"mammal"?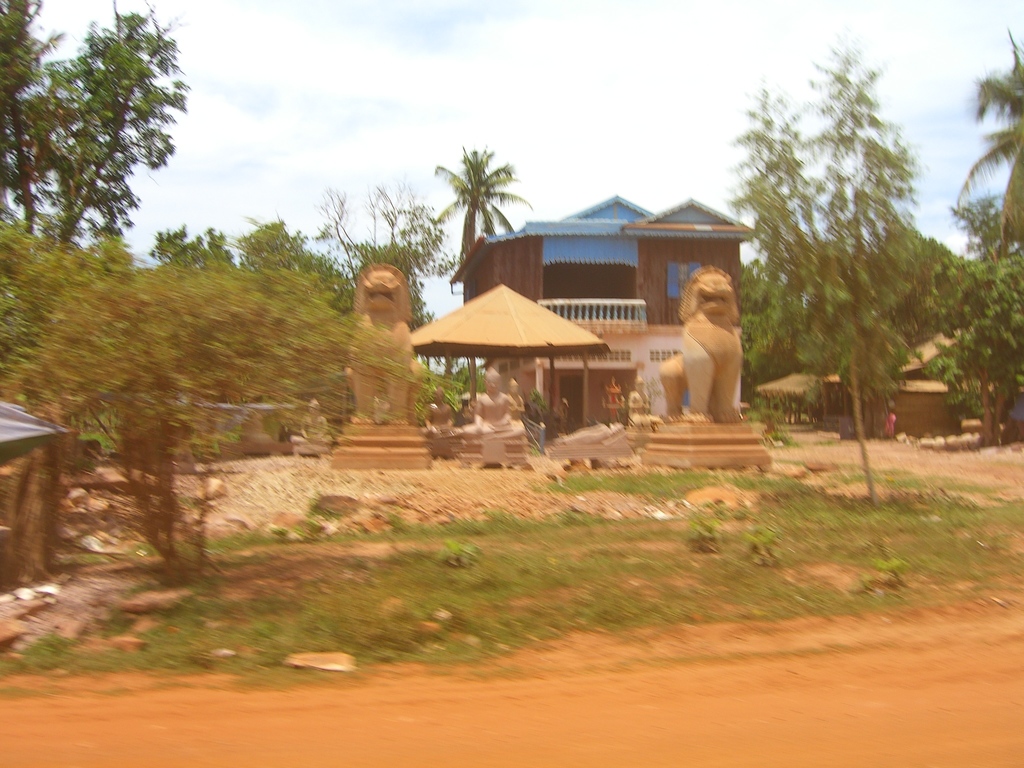
289,392,332,444
